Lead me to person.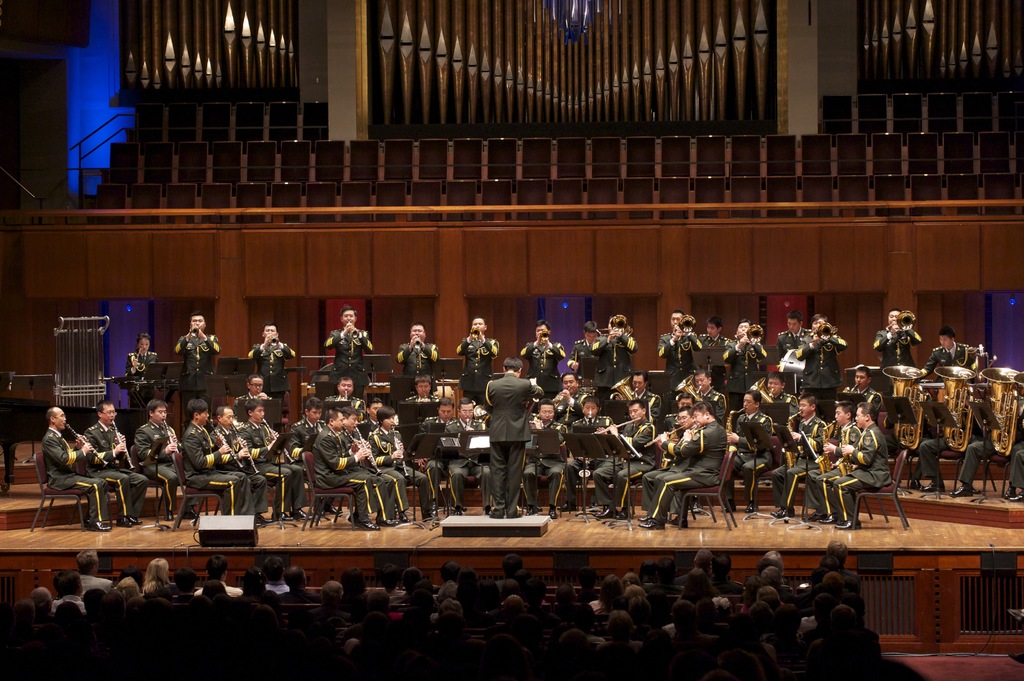
Lead to [564,399,617,487].
